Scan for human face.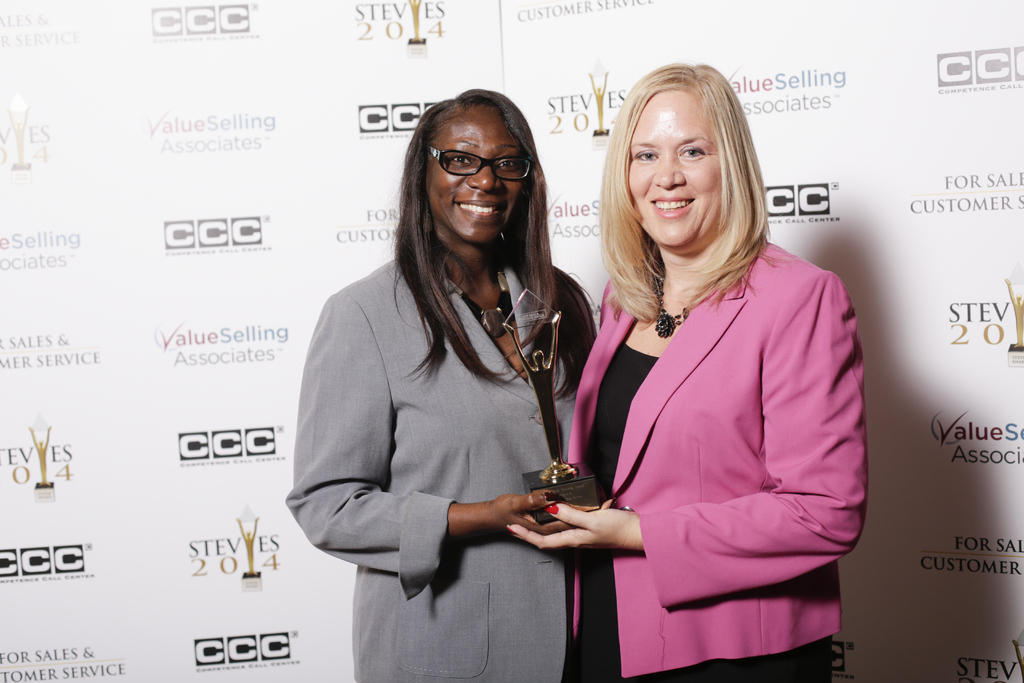
Scan result: region(625, 90, 717, 248).
